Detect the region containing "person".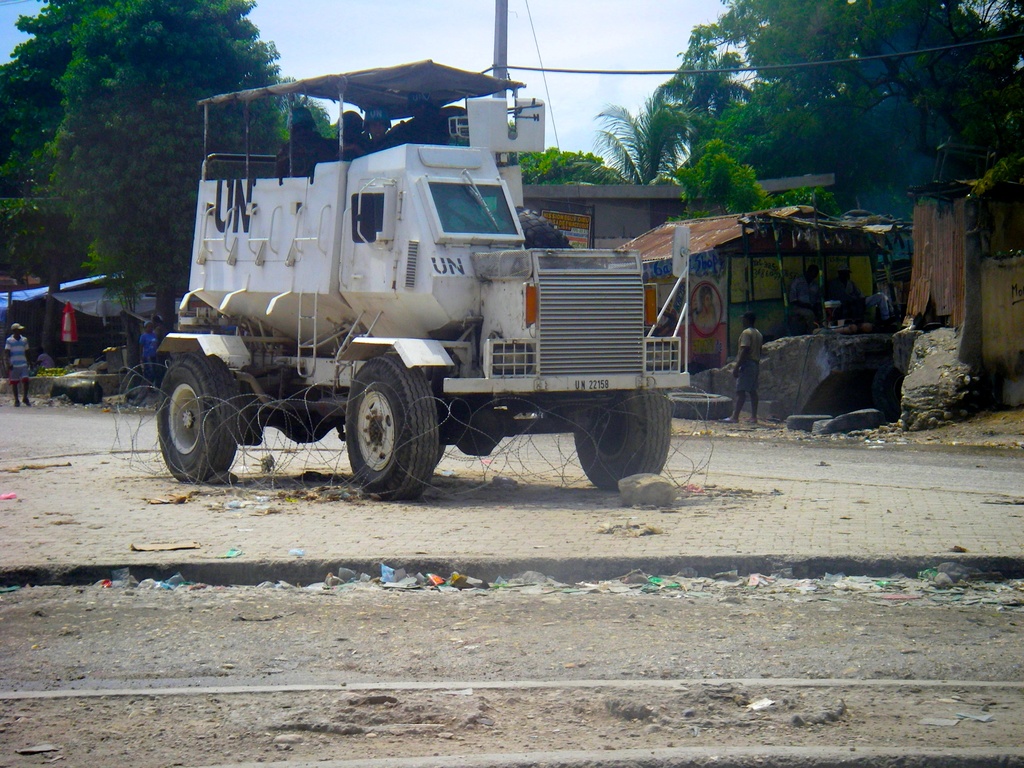
838/268/868/331.
